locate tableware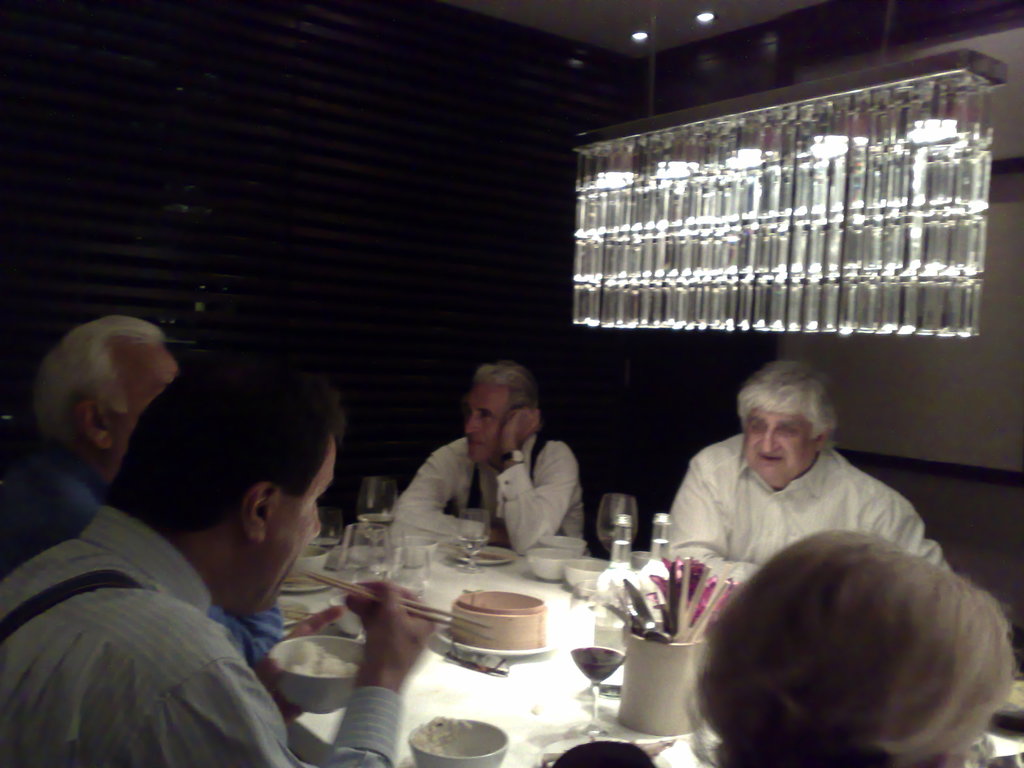
<bbox>337, 524, 387, 641</bbox>
